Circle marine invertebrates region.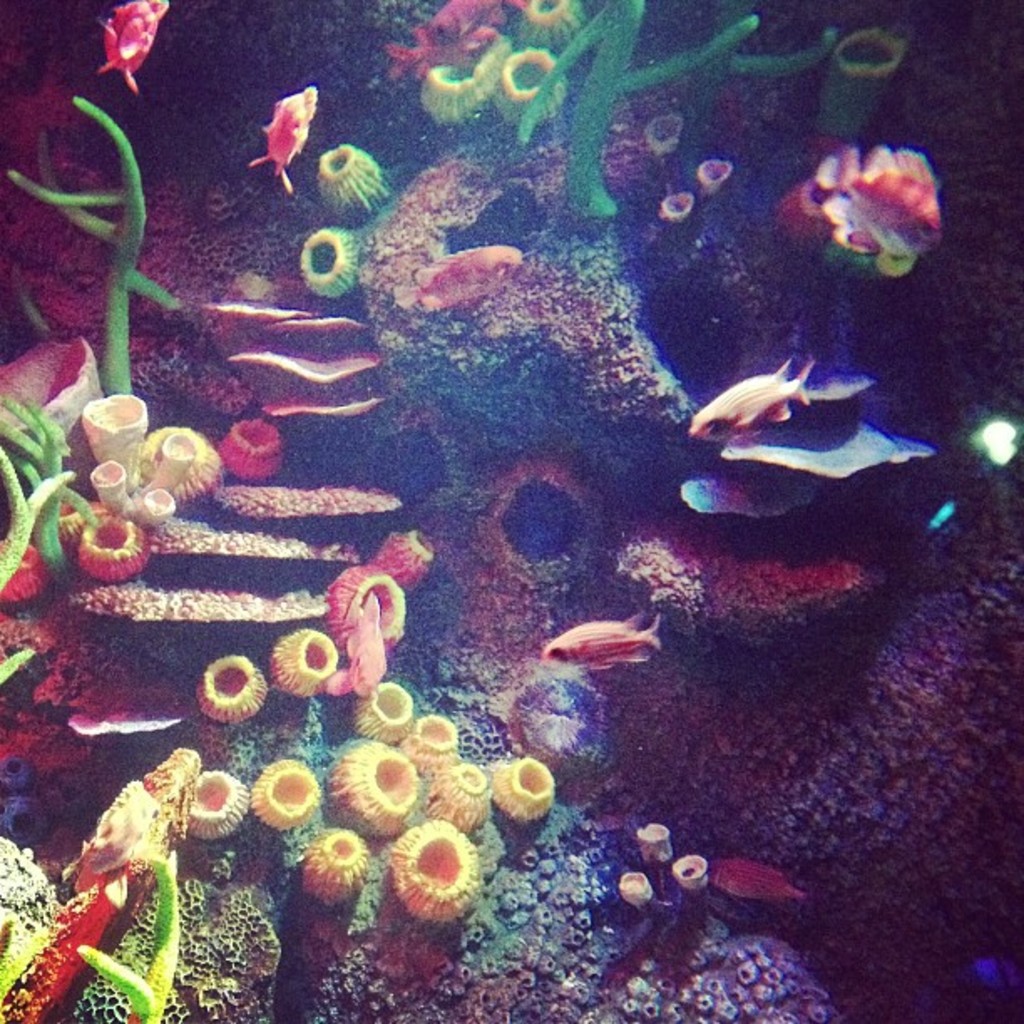
Region: {"x1": 422, "y1": 45, "x2": 492, "y2": 122}.
